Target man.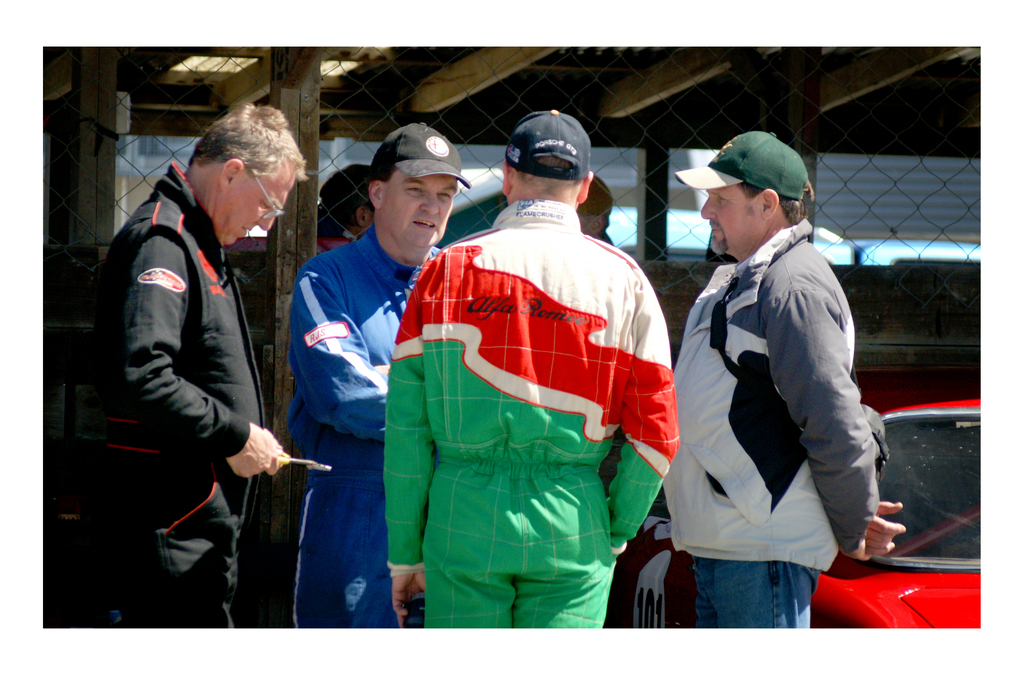
Target region: {"x1": 44, "y1": 94, "x2": 301, "y2": 626}.
